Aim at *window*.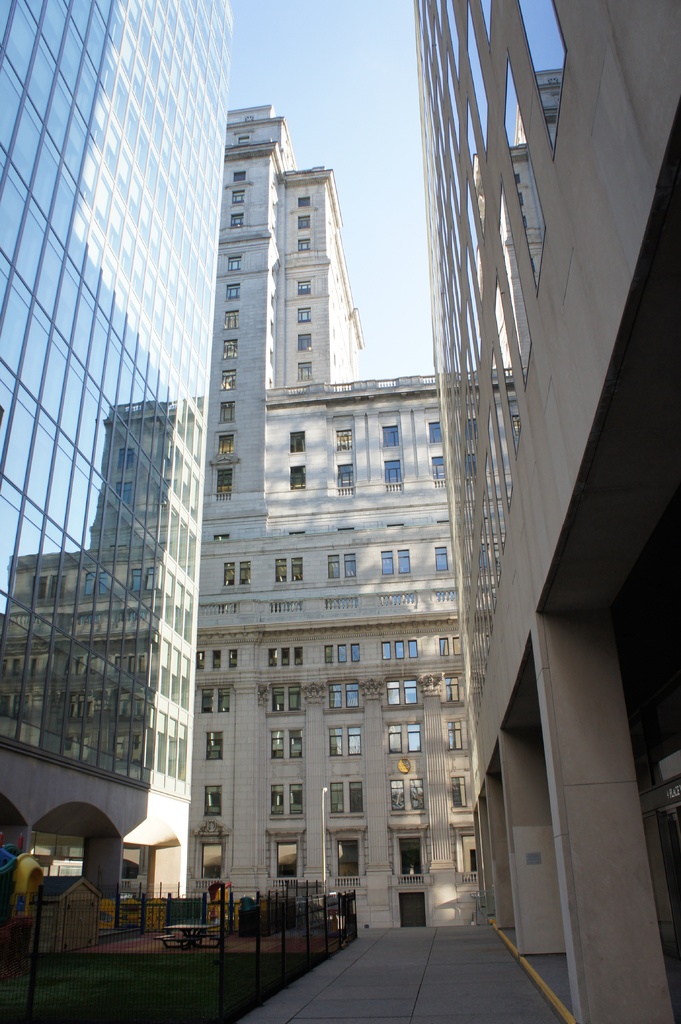
Aimed at bbox=[412, 778, 426, 809].
